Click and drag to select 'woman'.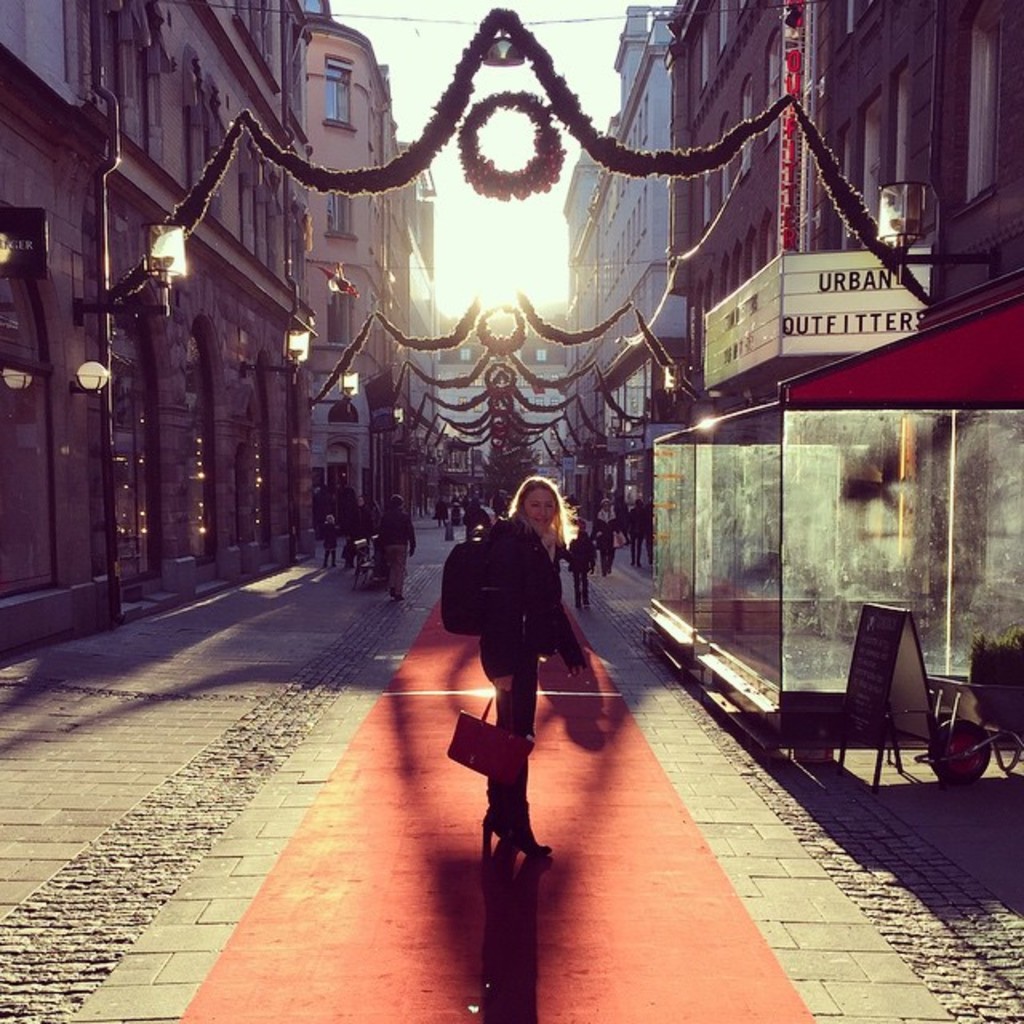
Selection: (left=453, top=466, right=608, bottom=845).
